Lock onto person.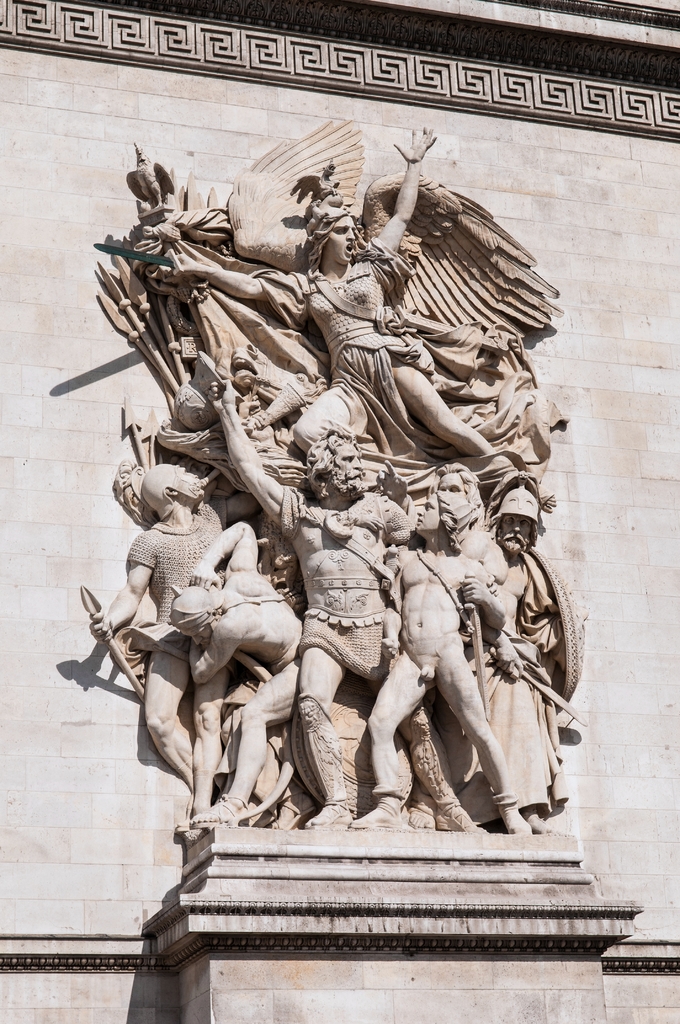
Locked: x1=349 y1=491 x2=533 y2=834.
